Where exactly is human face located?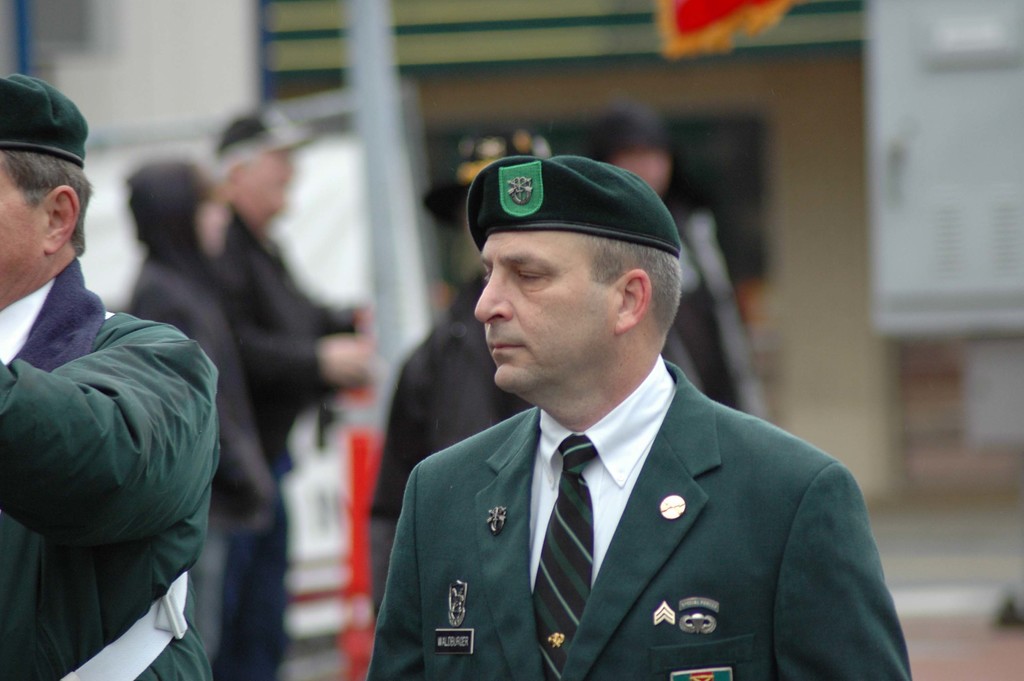
Its bounding box is [198, 194, 229, 256].
